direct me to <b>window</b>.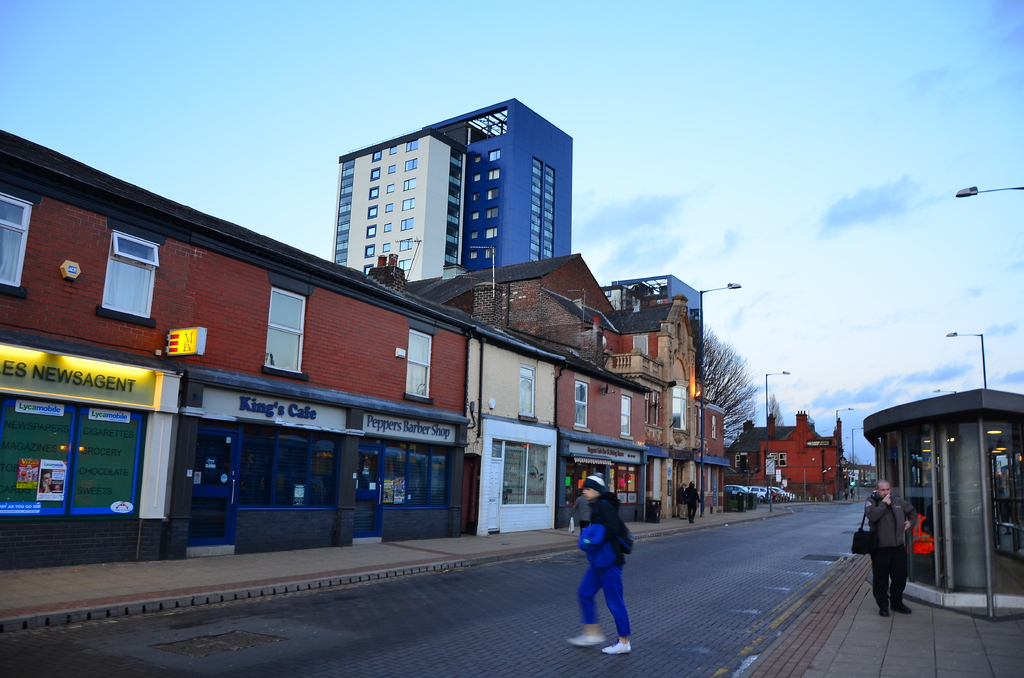
Direction: x1=104 y1=230 x2=165 y2=319.
